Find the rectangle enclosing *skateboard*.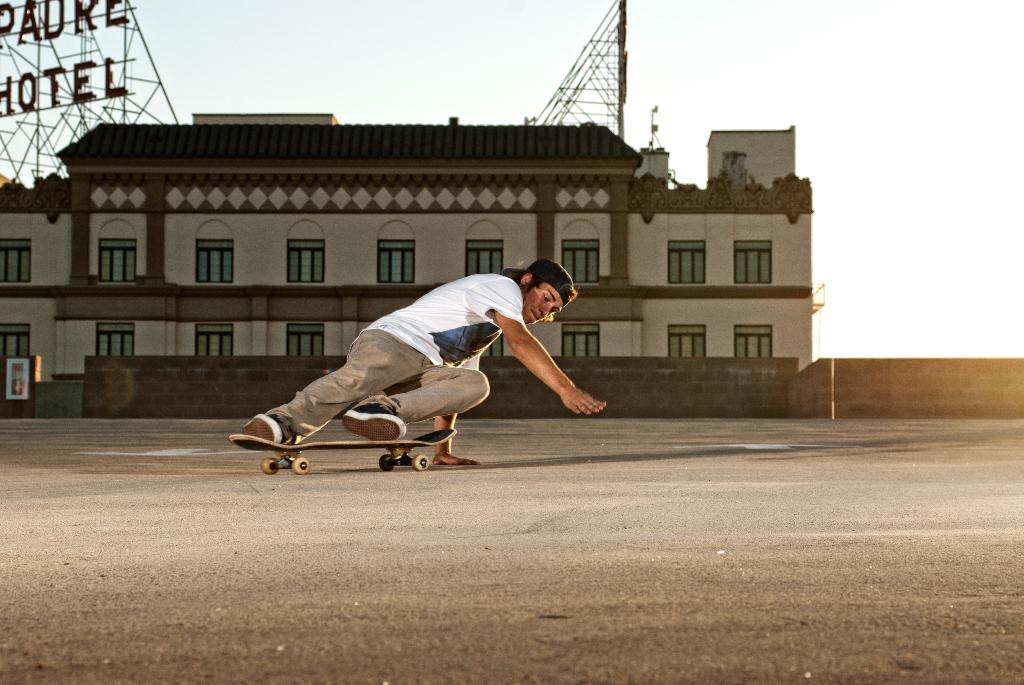
bbox(227, 426, 461, 479).
